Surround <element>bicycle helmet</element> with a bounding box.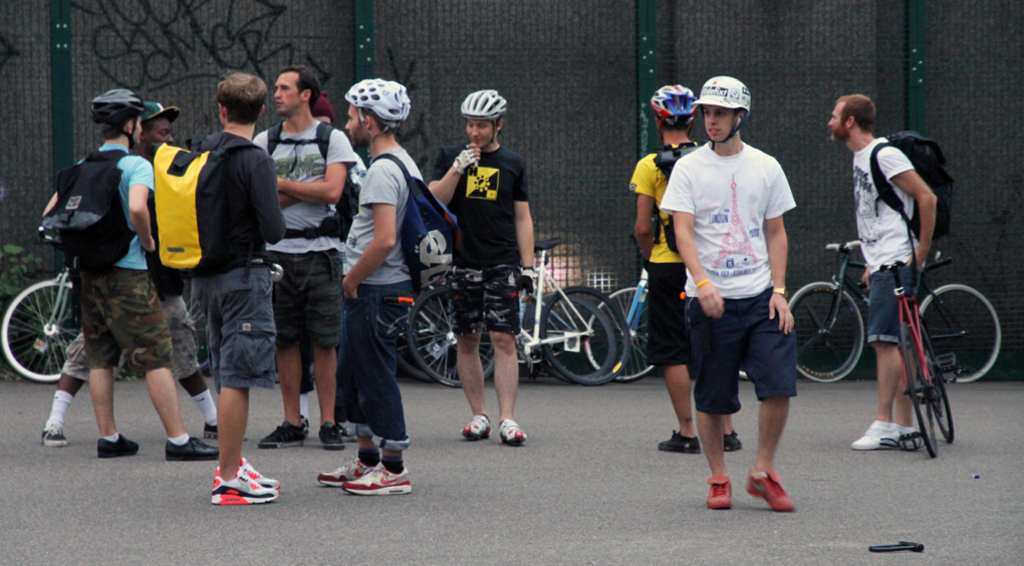
(659, 82, 699, 122).
